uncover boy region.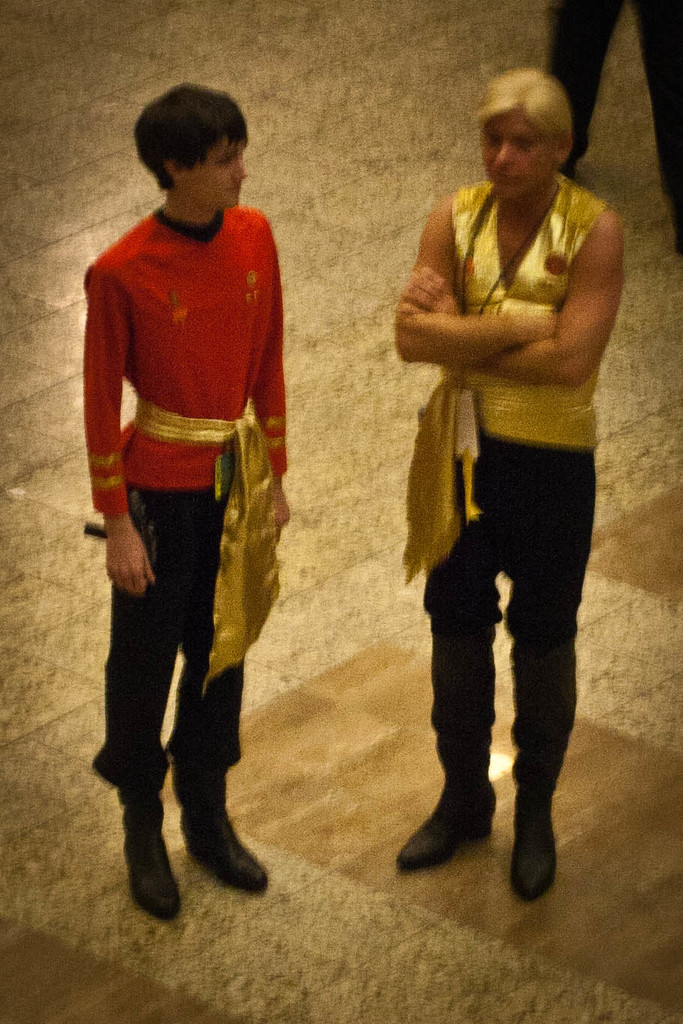
Uncovered: region(365, 49, 635, 908).
